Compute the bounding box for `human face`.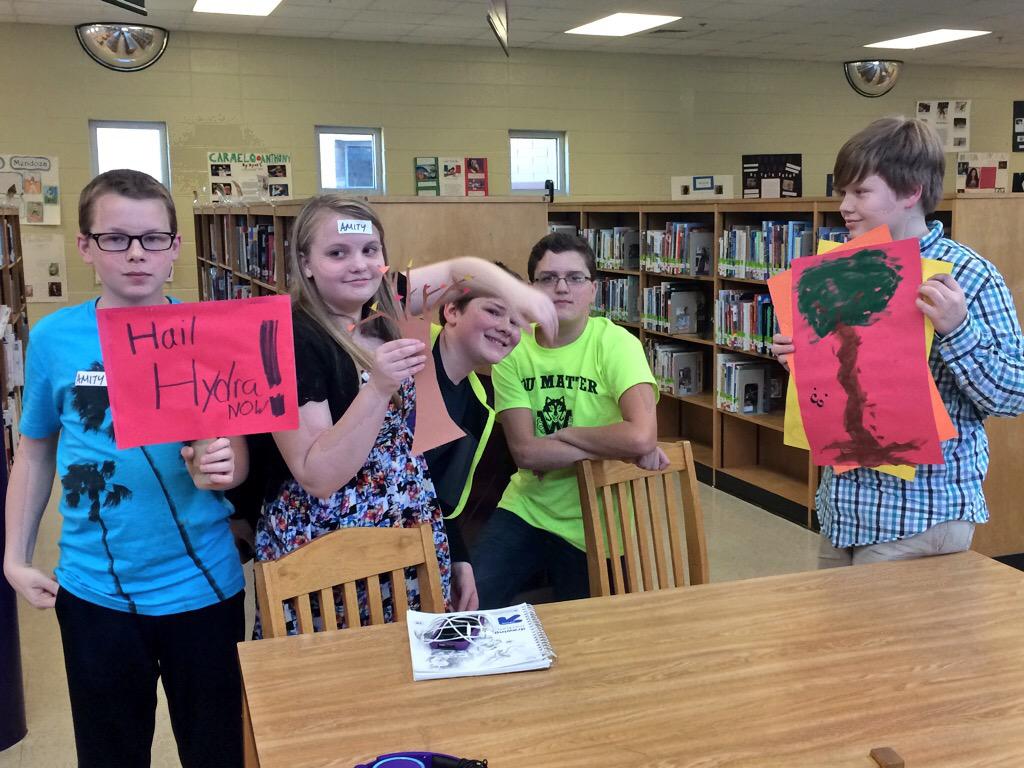
(x1=537, y1=259, x2=599, y2=322).
